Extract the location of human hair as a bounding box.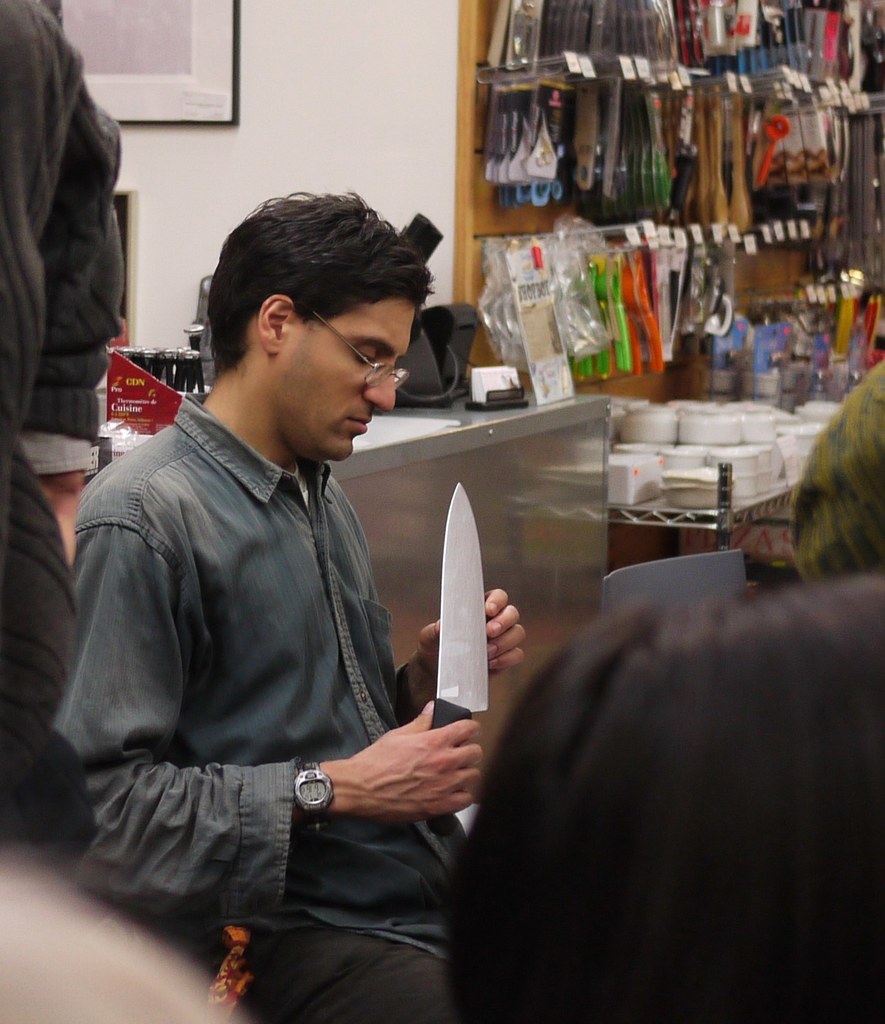
(477, 554, 866, 982).
